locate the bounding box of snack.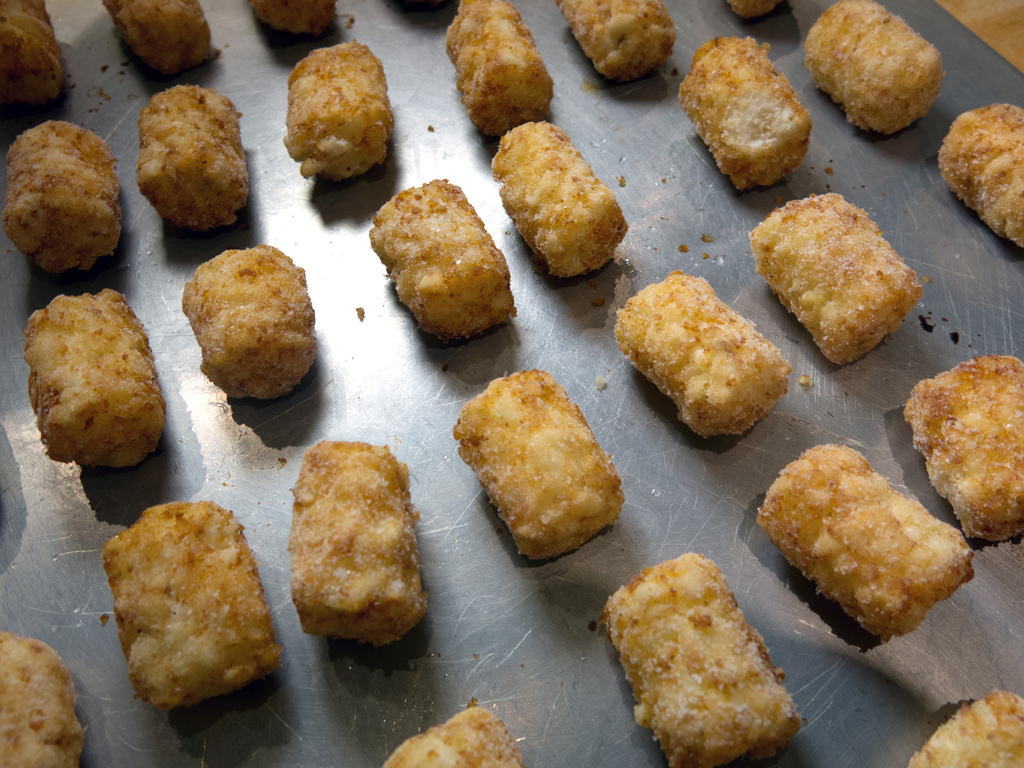
Bounding box: {"left": 104, "top": 499, "right": 283, "bottom": 707}.
